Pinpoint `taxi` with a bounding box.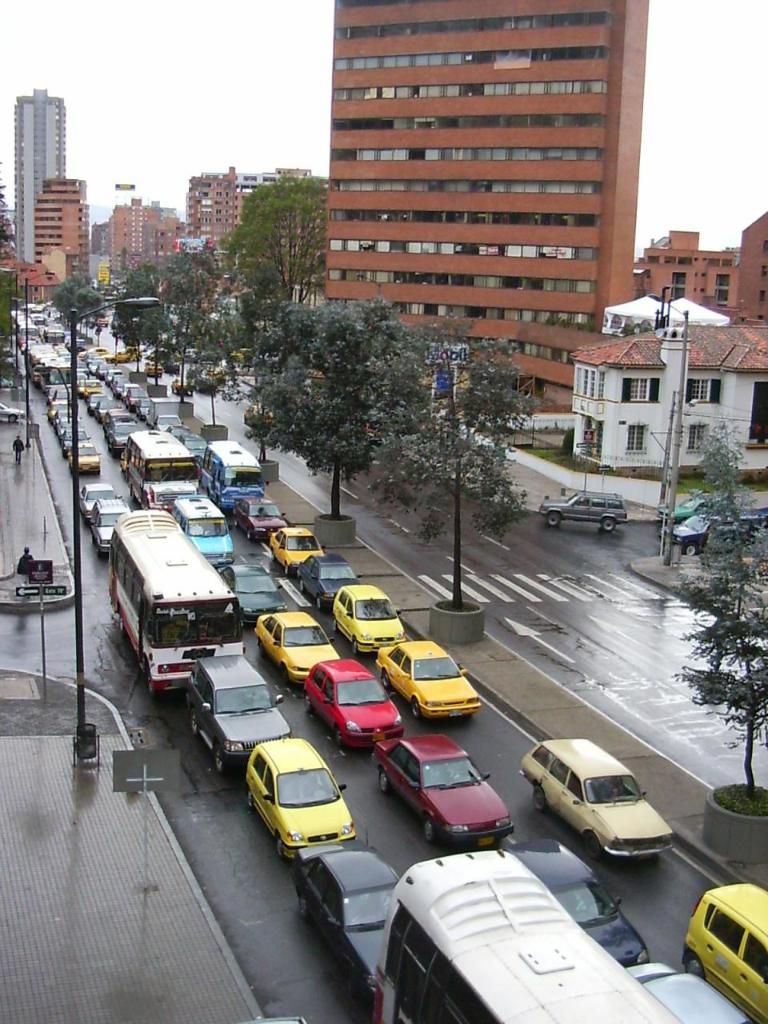
257 610 338 679.
